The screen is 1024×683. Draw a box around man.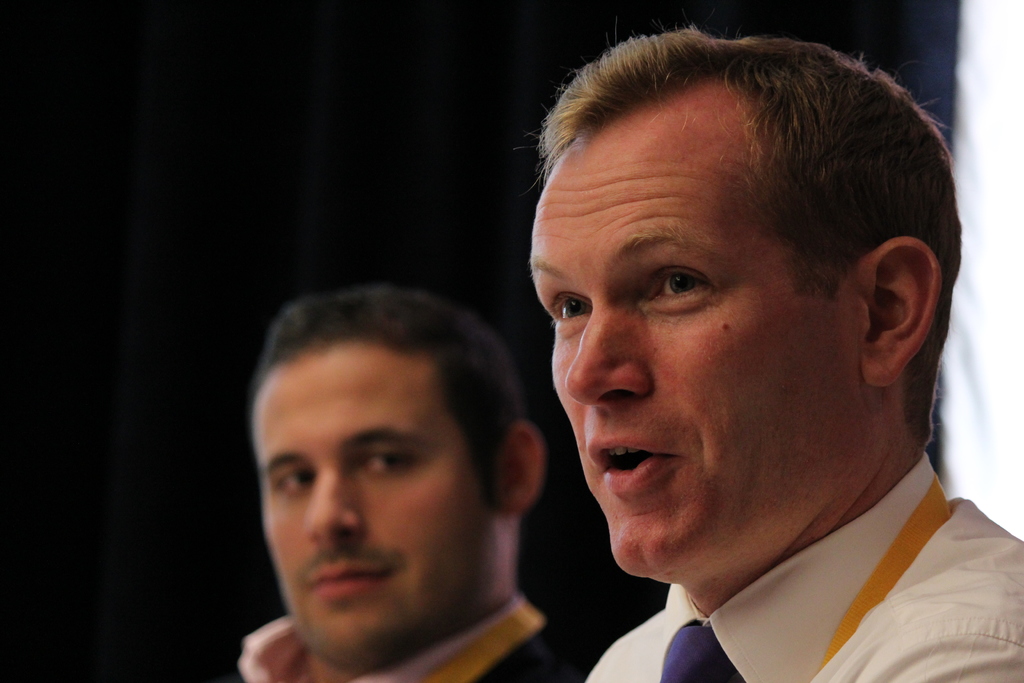
BBox(419, 28, 1023, 682).
